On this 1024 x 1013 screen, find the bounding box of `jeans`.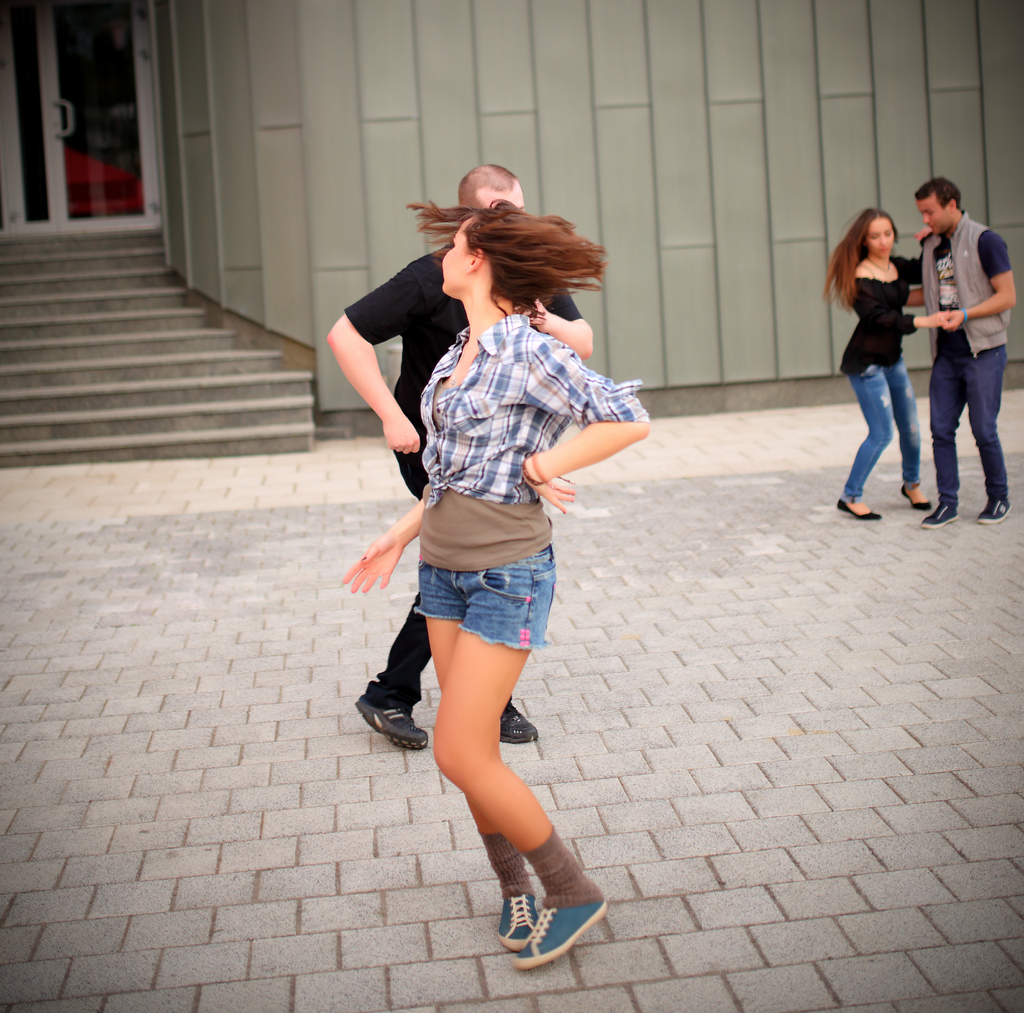
Bounding box: <region>925, 336, 1006, 506</region>.
